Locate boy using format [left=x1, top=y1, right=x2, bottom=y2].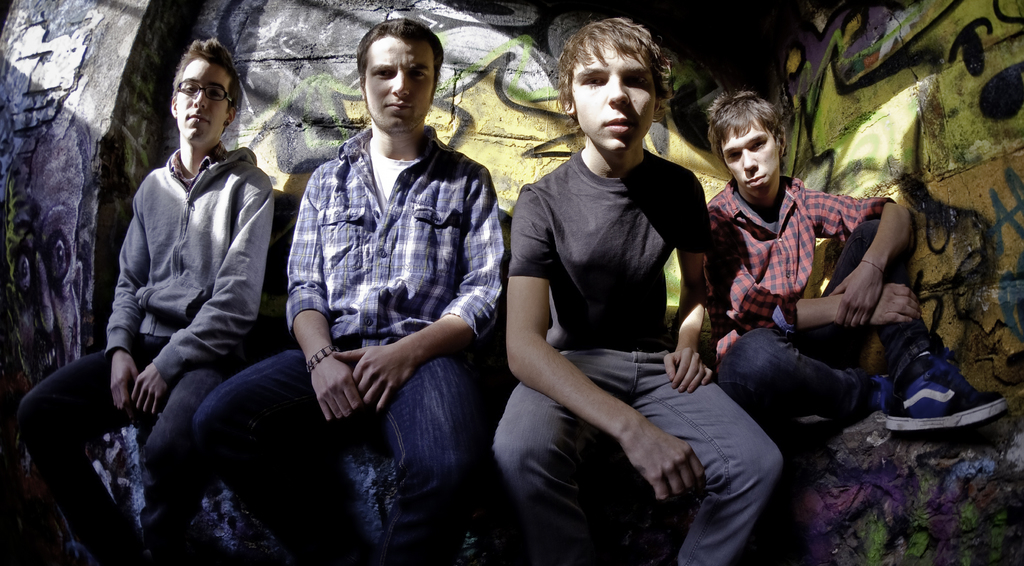
[left=492, top=51, right=751, bottom=547].
